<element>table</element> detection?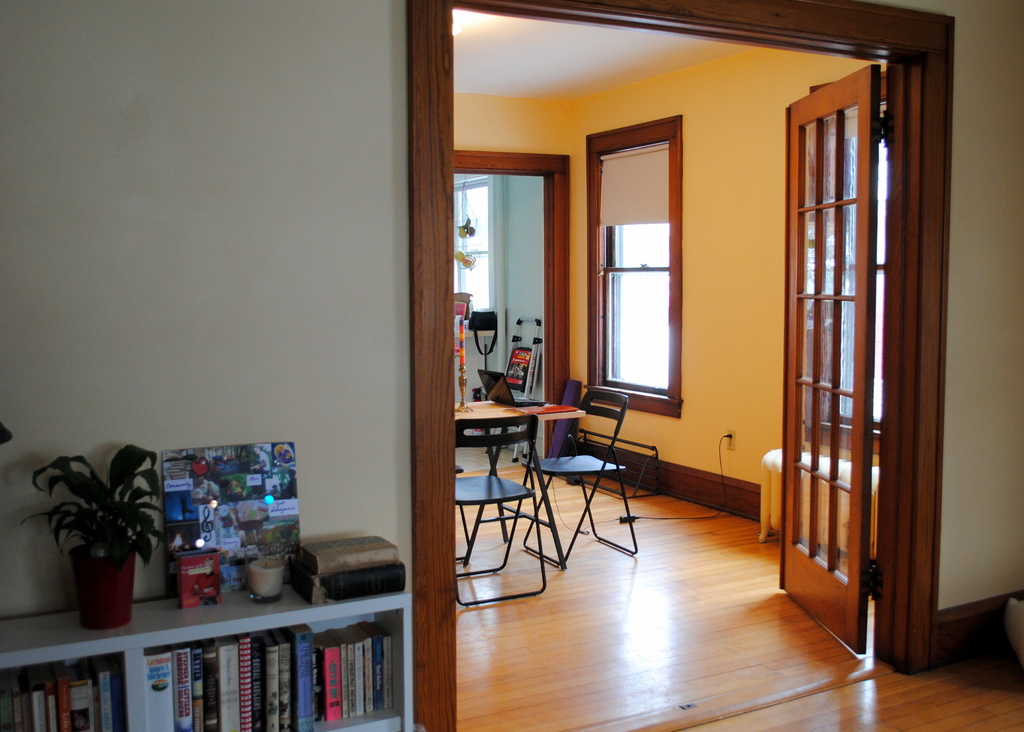
451/401/595/490
